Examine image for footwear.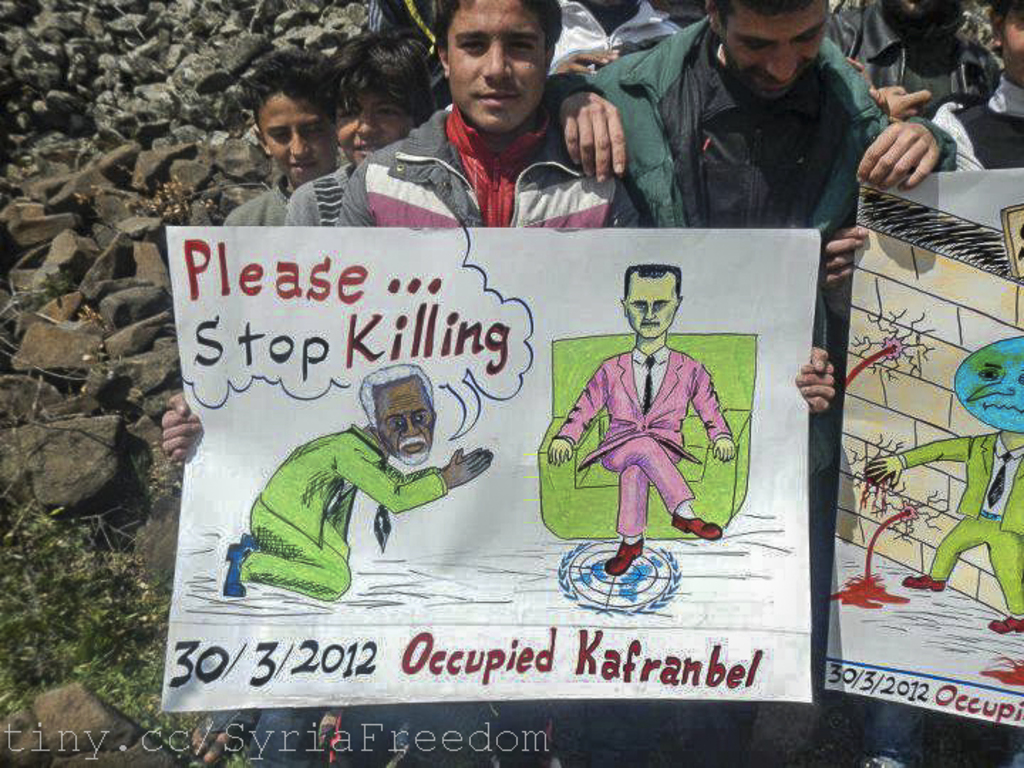
Examination result: (903, 572, 950, 592).
